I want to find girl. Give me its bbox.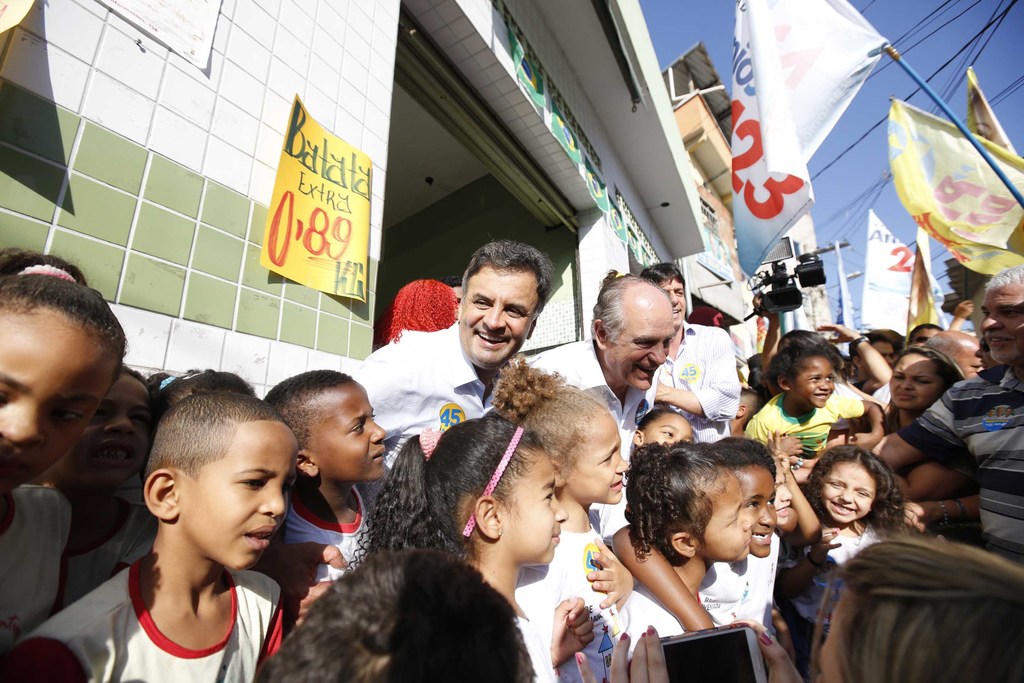
<box>362,409,574,682</box>.
